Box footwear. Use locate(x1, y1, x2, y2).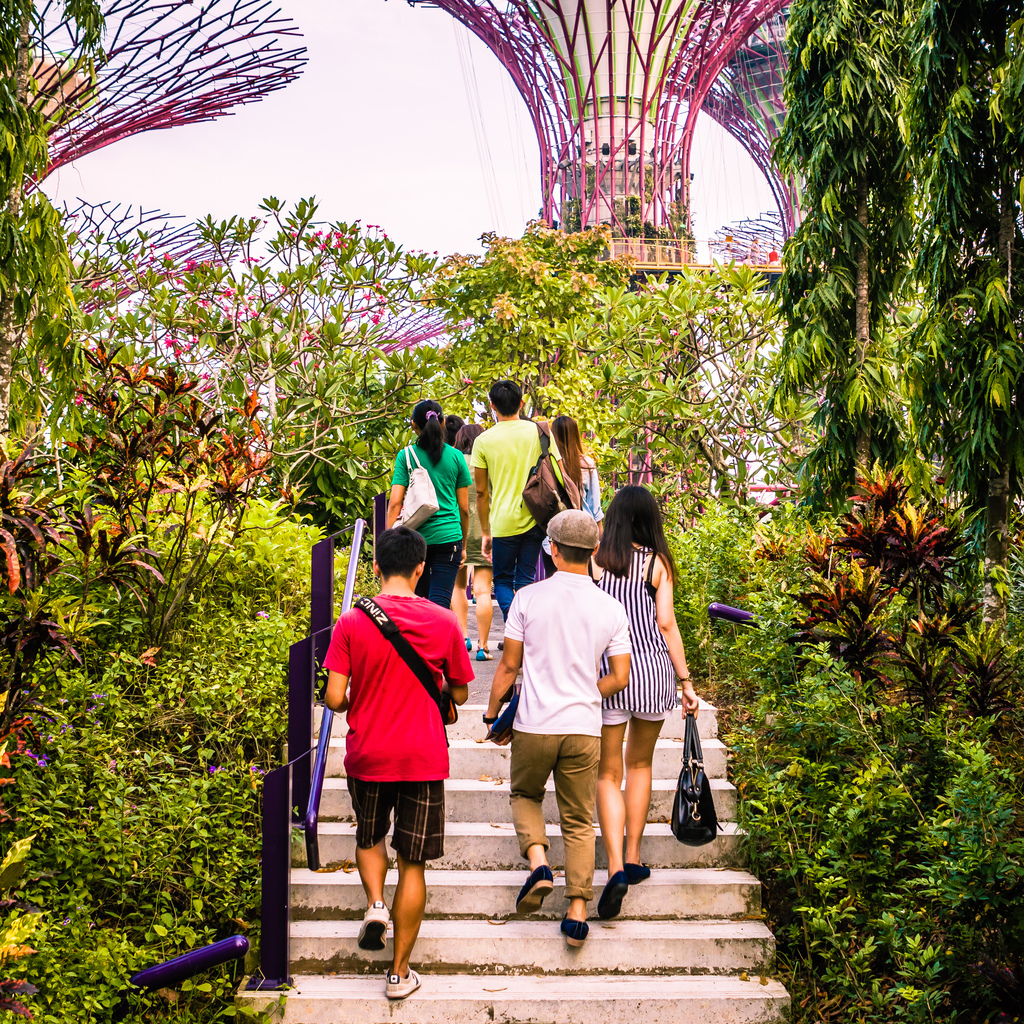
locate(515, 862, 557, 918).
